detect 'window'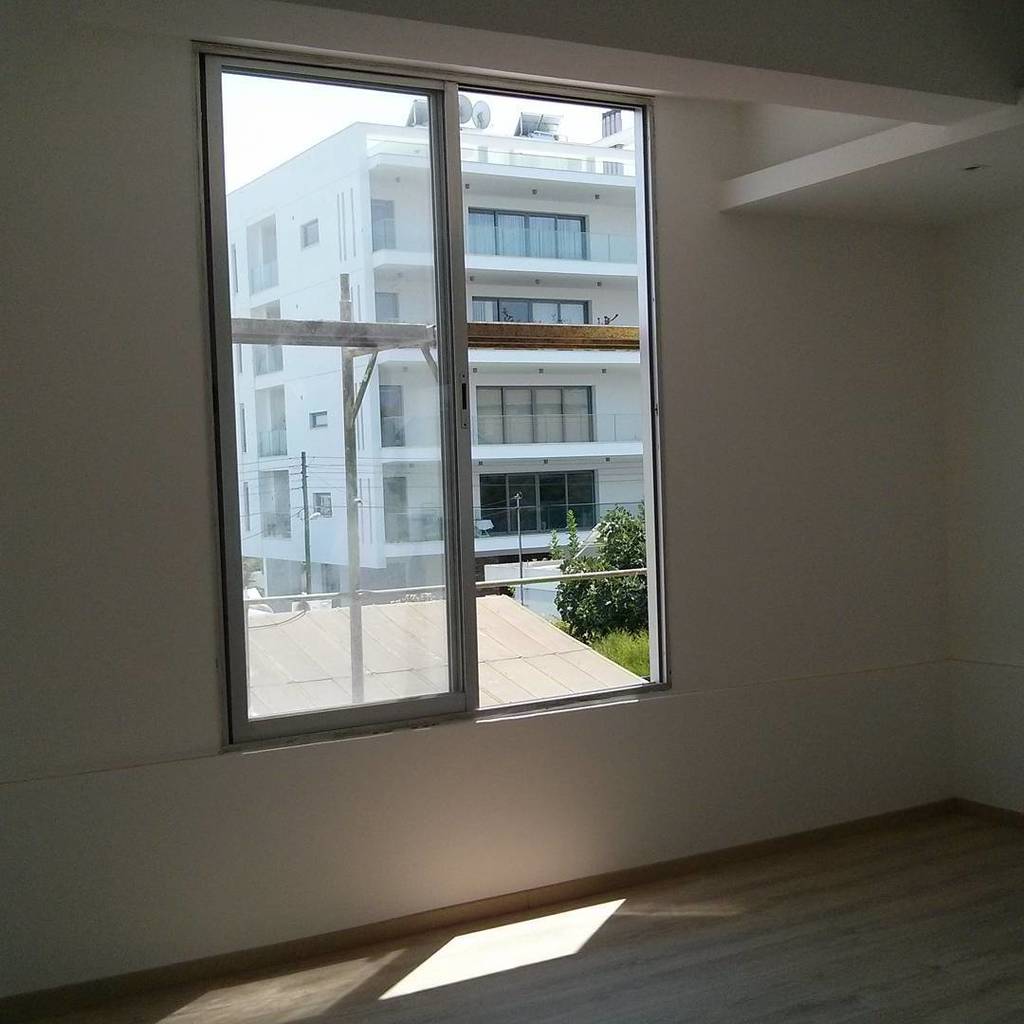
(left=475, top=385, right=603, bottom=439)
